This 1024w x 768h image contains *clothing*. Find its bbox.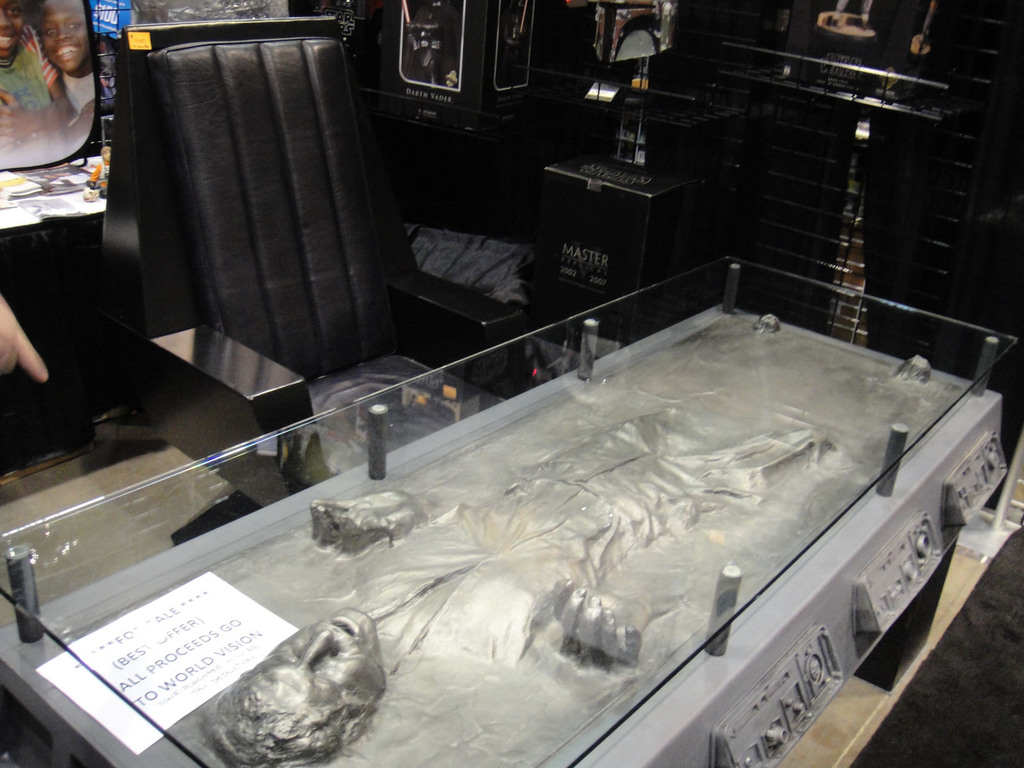
box(0, 27, 54, 122).
